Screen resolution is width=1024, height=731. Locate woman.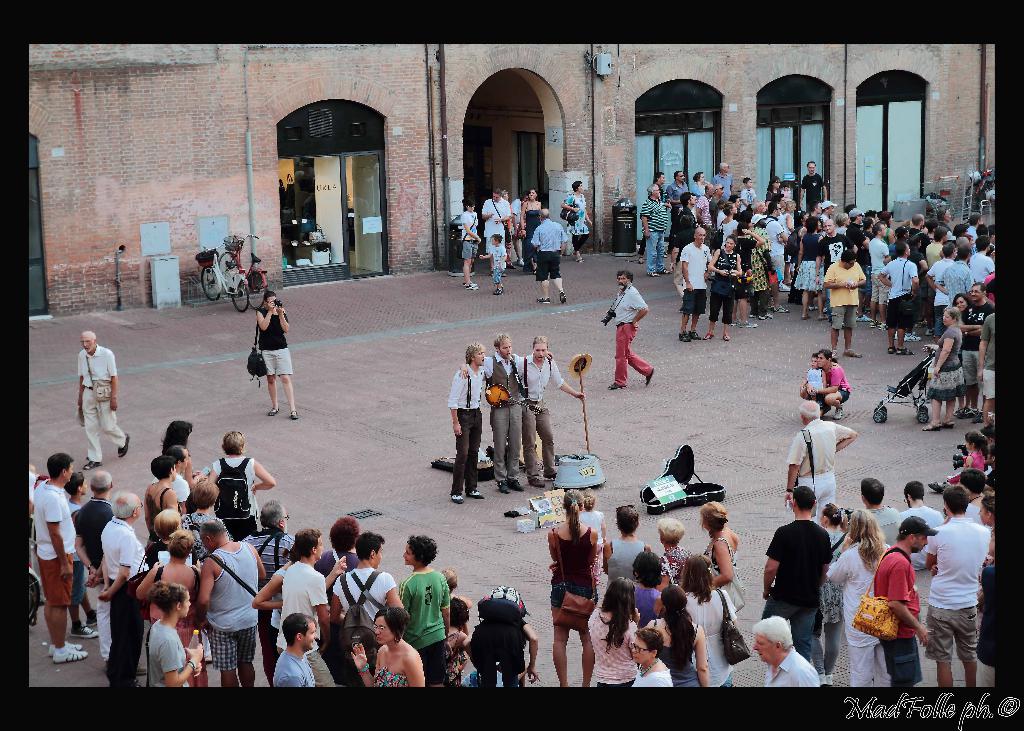
rect(544, 488, 601, 691).
